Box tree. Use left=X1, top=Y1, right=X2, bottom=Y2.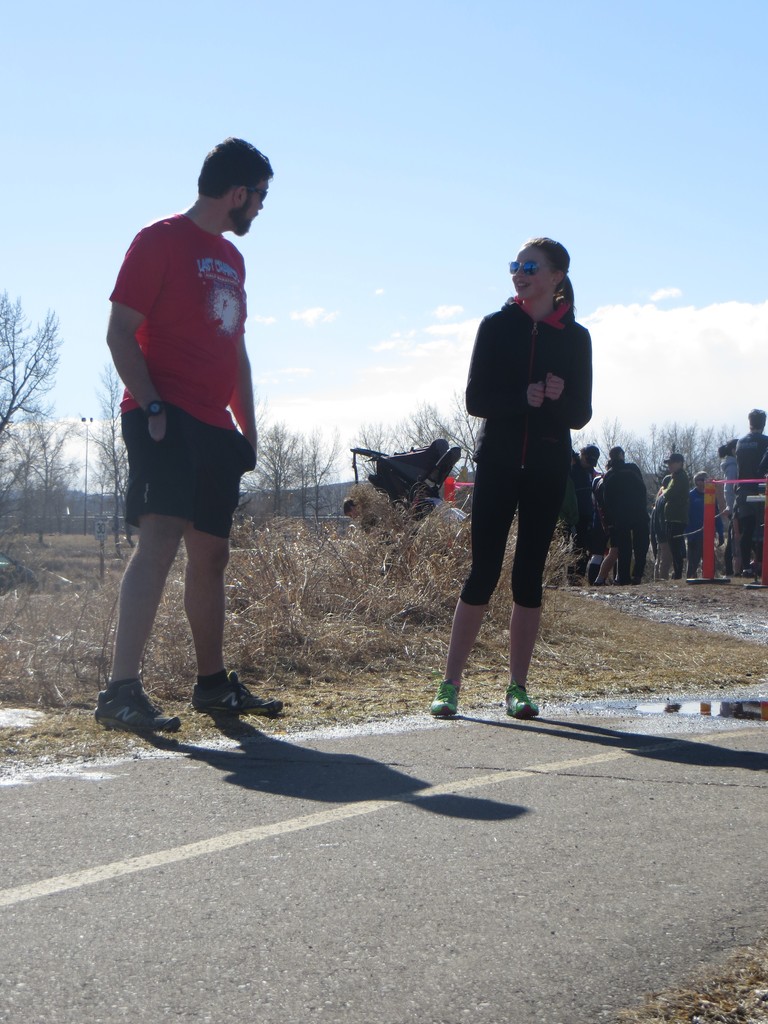
left=0, top=413, right=60, bottom=540.
